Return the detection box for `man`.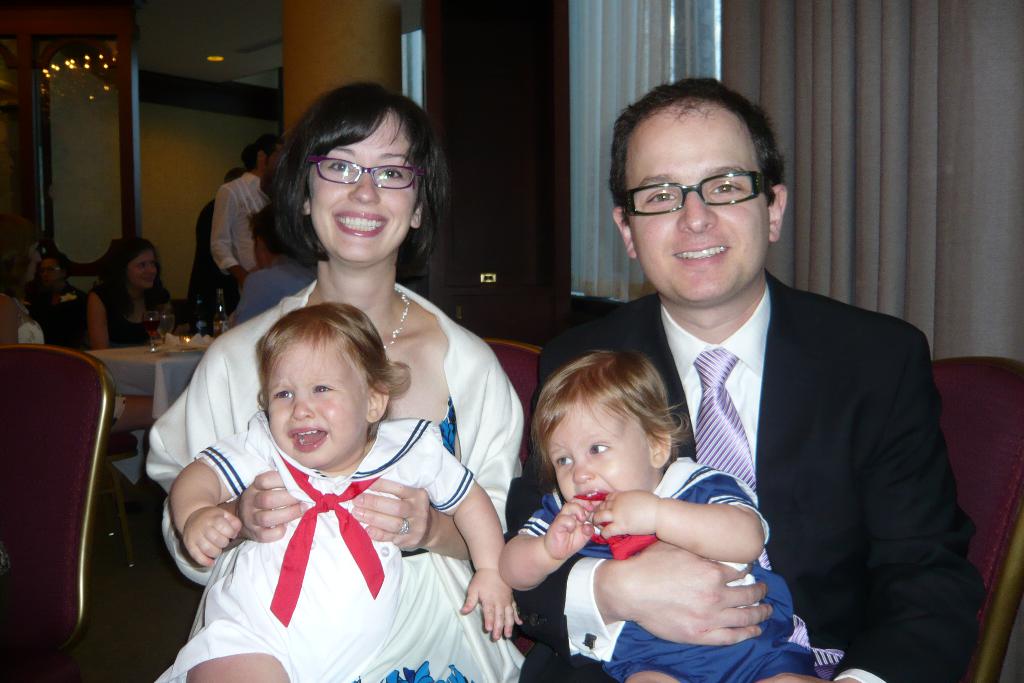
left=16, top=252, right=90, bottom=351.
